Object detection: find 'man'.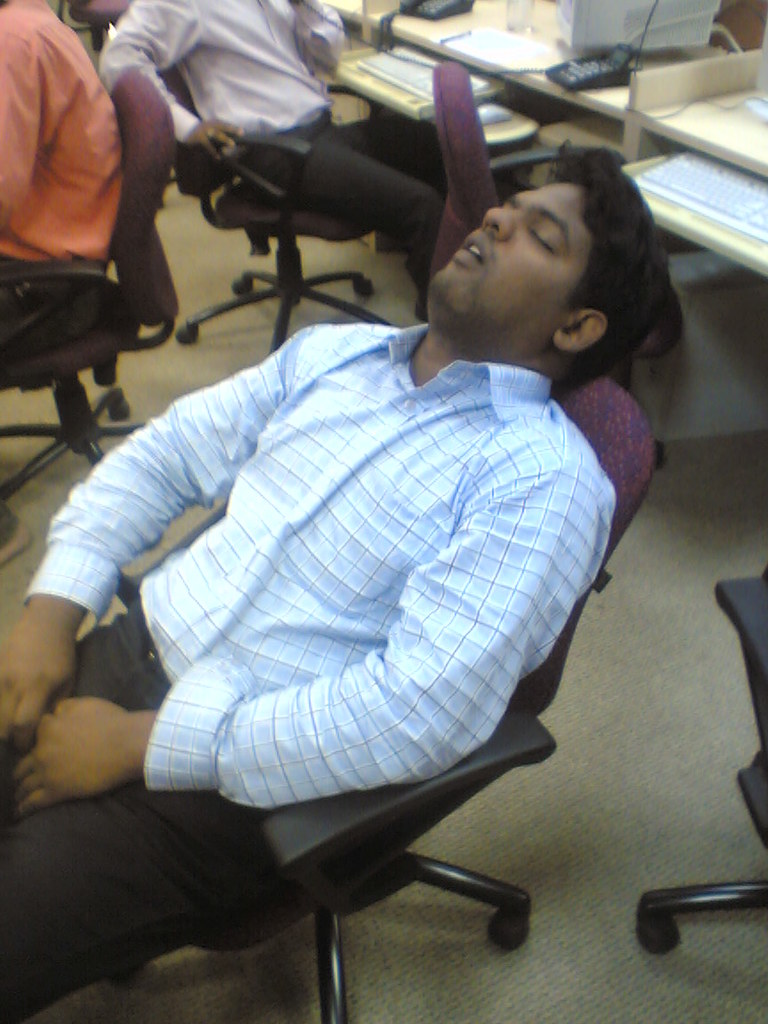
detection(12, 109, 692, 967).
